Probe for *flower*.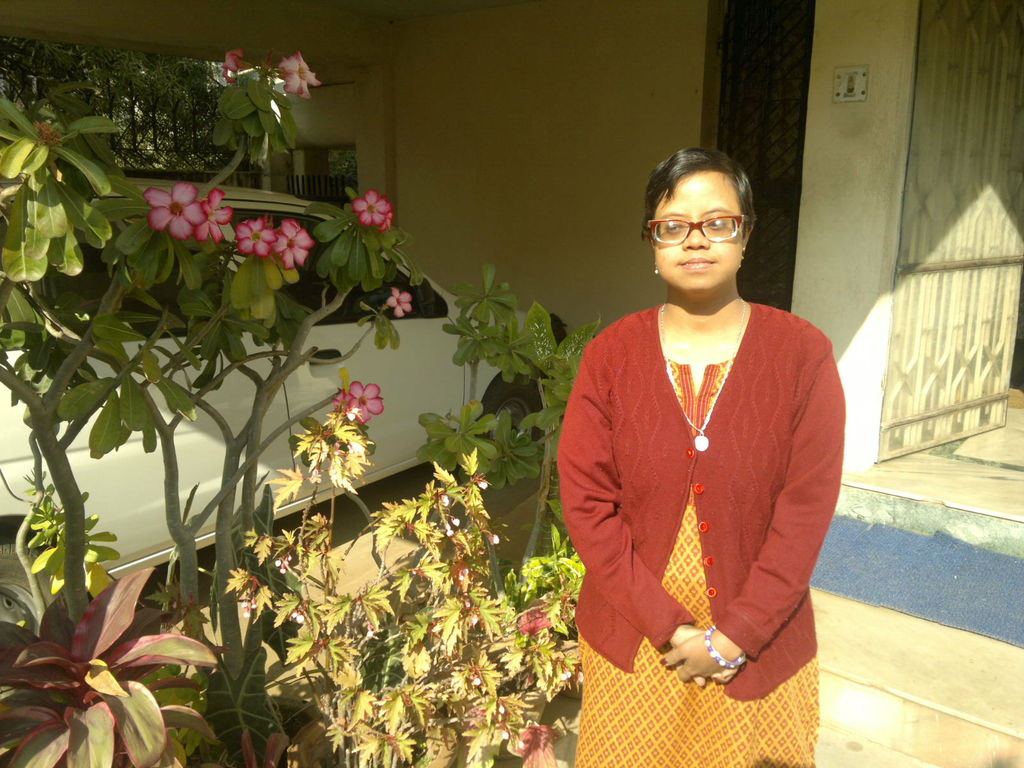
Probe result: bbox=[490, 534, 503, 545].
